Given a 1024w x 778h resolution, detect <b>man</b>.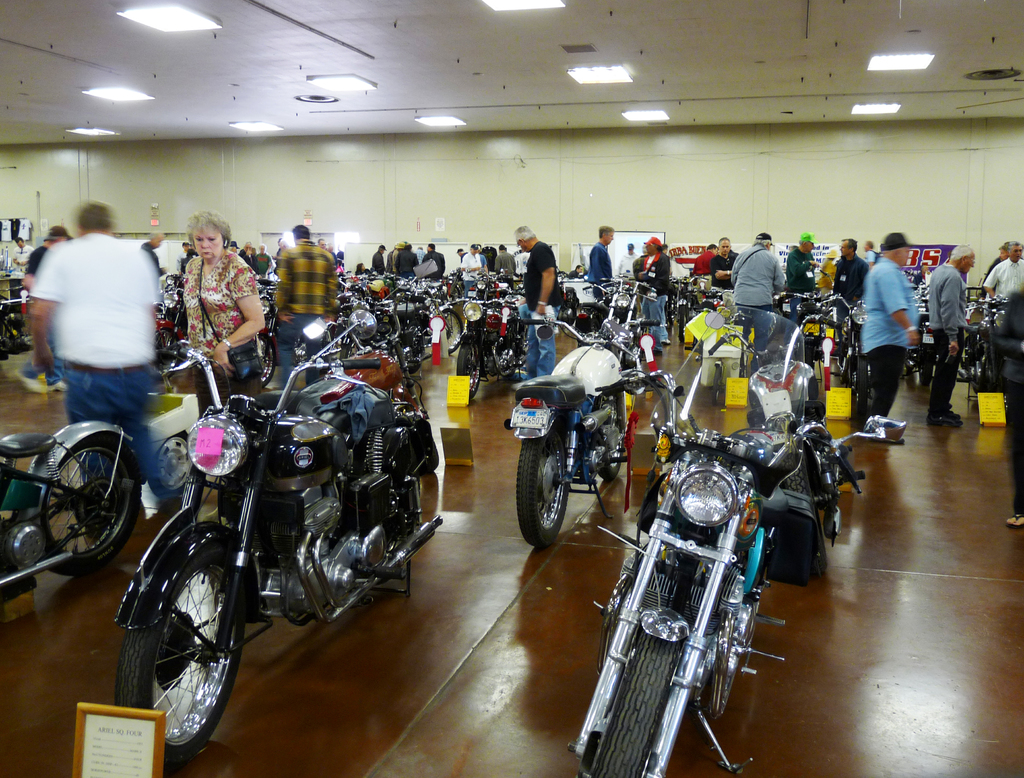
394,243,416,277.
